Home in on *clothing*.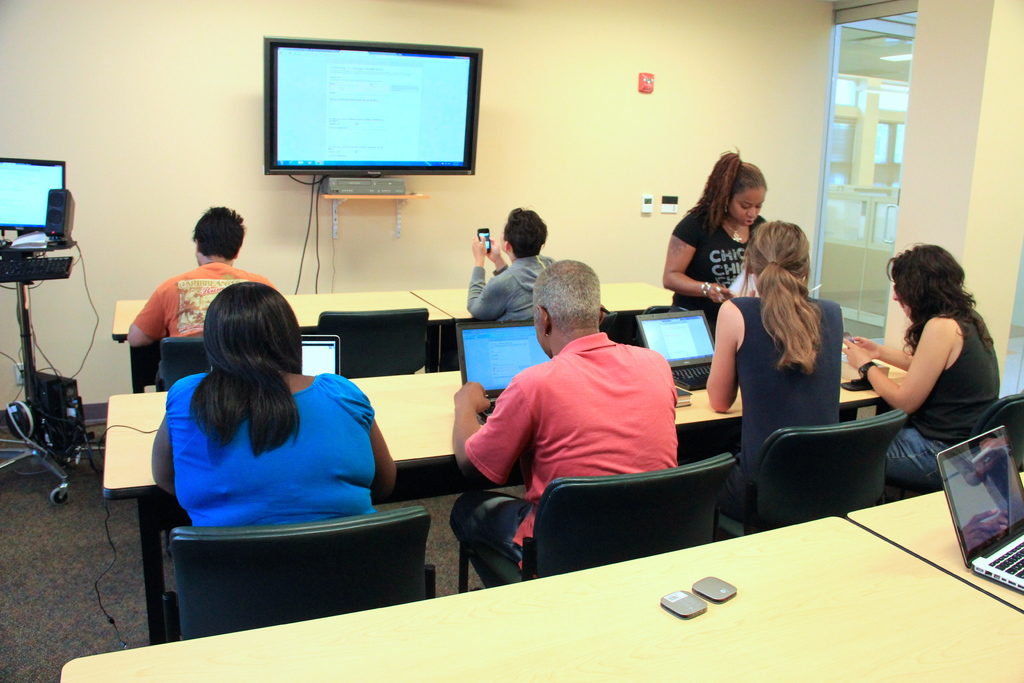
Homed in at box(861, 285, 995, 475).
